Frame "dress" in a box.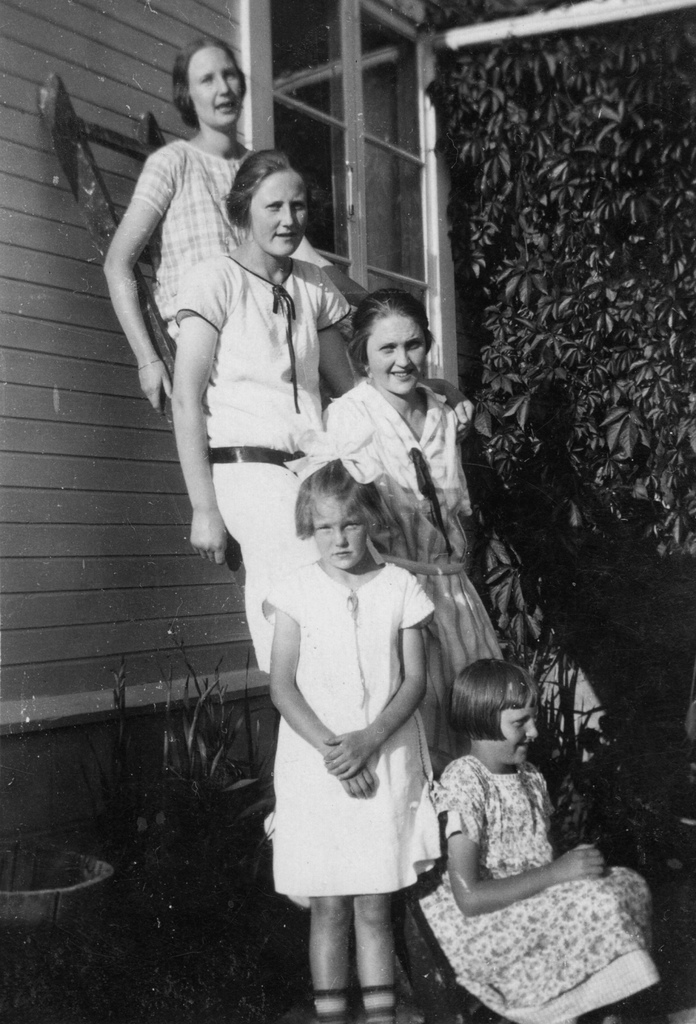
(262,580,457,941).
